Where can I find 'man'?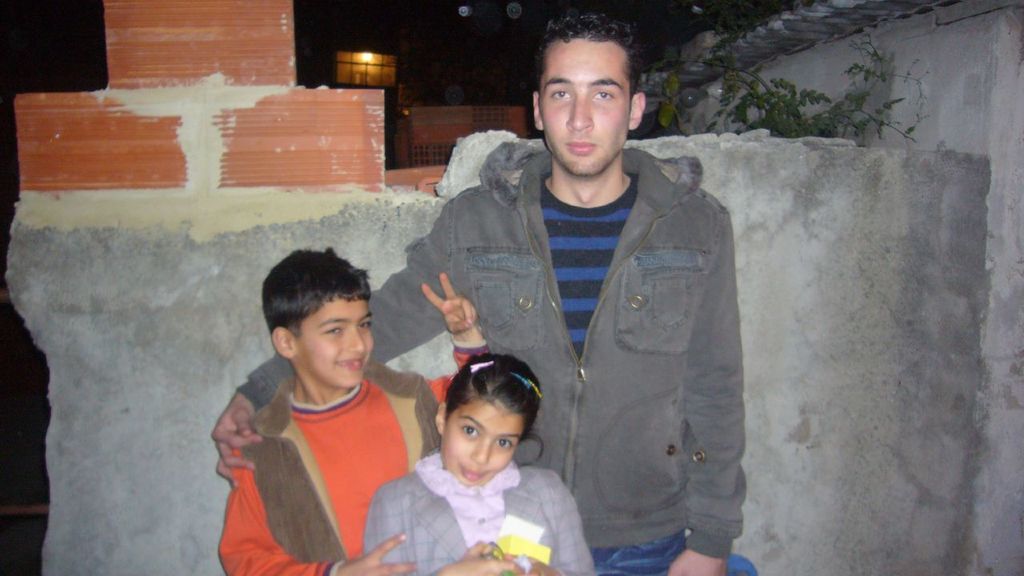
You can find it at (210, 12, 757, 575).
